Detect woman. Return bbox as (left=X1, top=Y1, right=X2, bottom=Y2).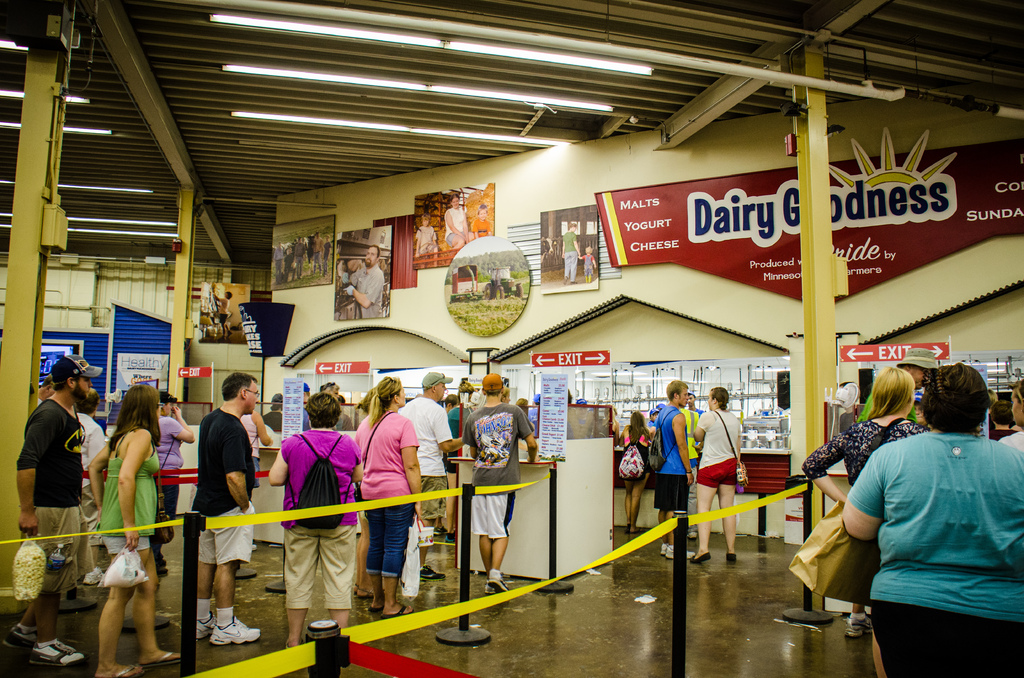
(left=441, top=193, right=472, bottom=248).
